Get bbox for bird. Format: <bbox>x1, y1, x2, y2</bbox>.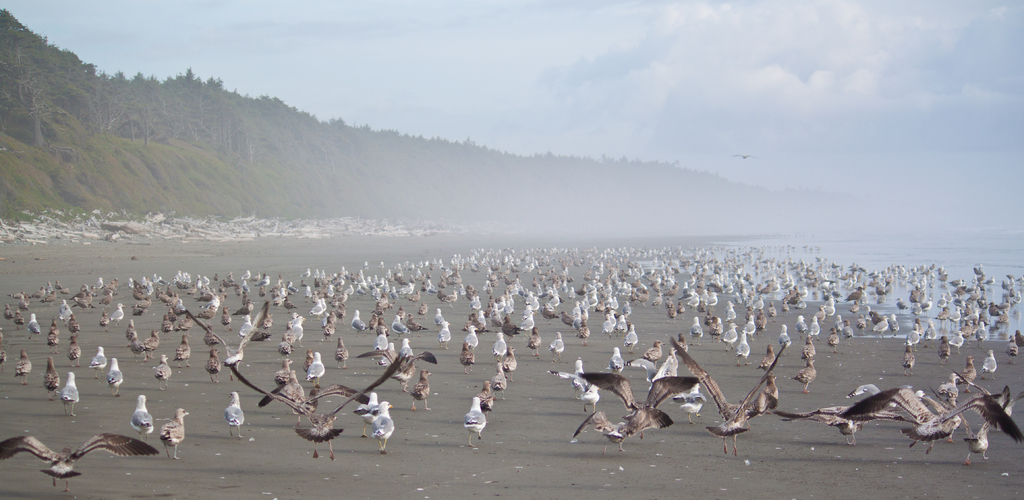
<bbox>125, 389, 162, 441</bbox>.
